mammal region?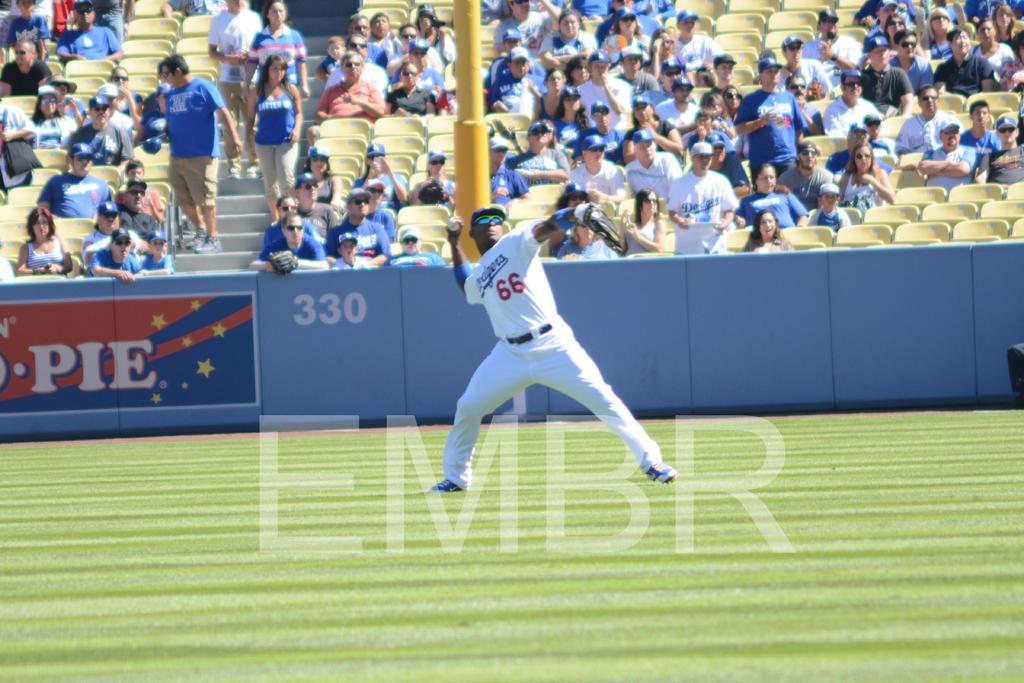
<box>235,0,311,177</box>
